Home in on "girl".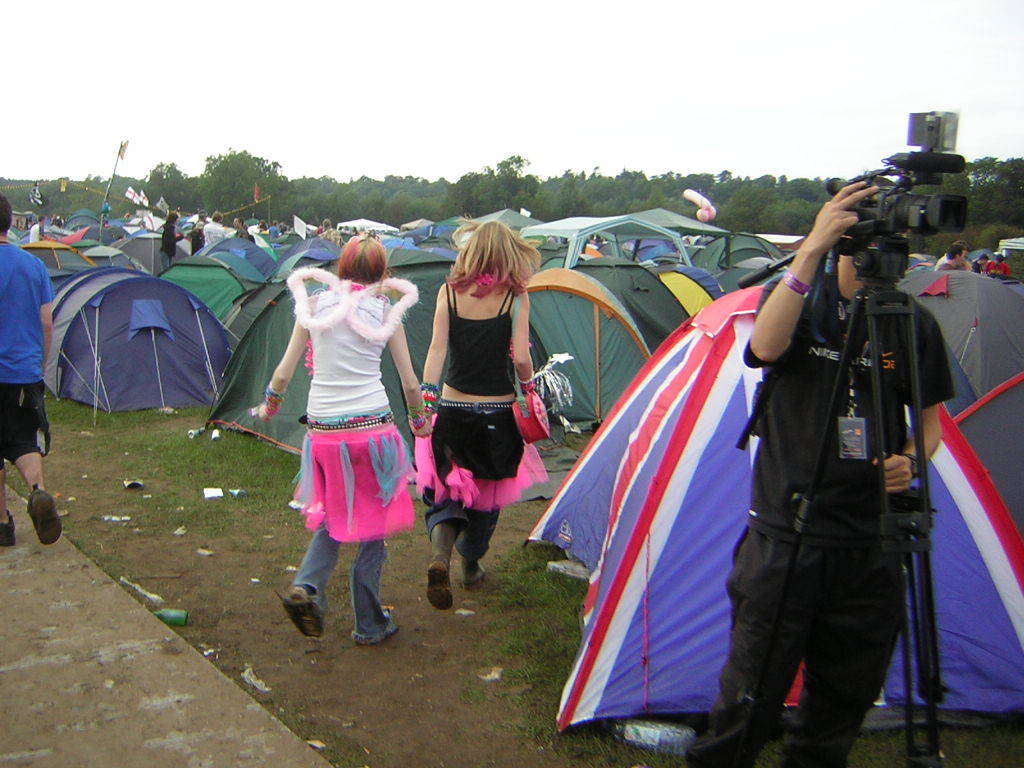
Homed in at {"left": 257, "top": 233, "right": 432, "bottom": 642}.
